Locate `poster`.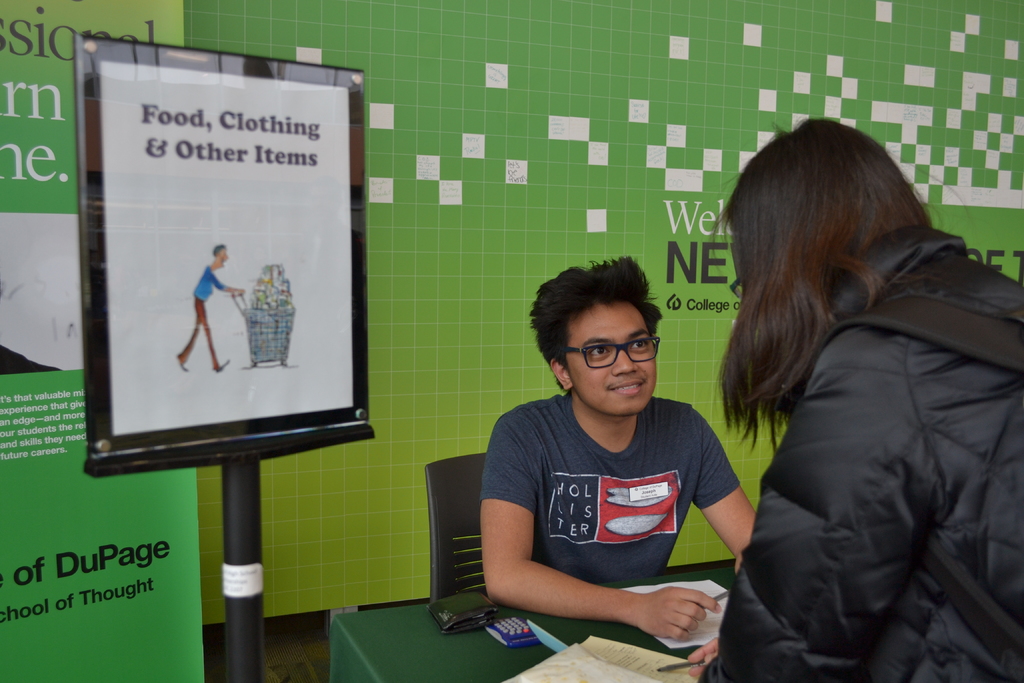
Bounding box: (left=104, top=61, right=353, bottom=433).
